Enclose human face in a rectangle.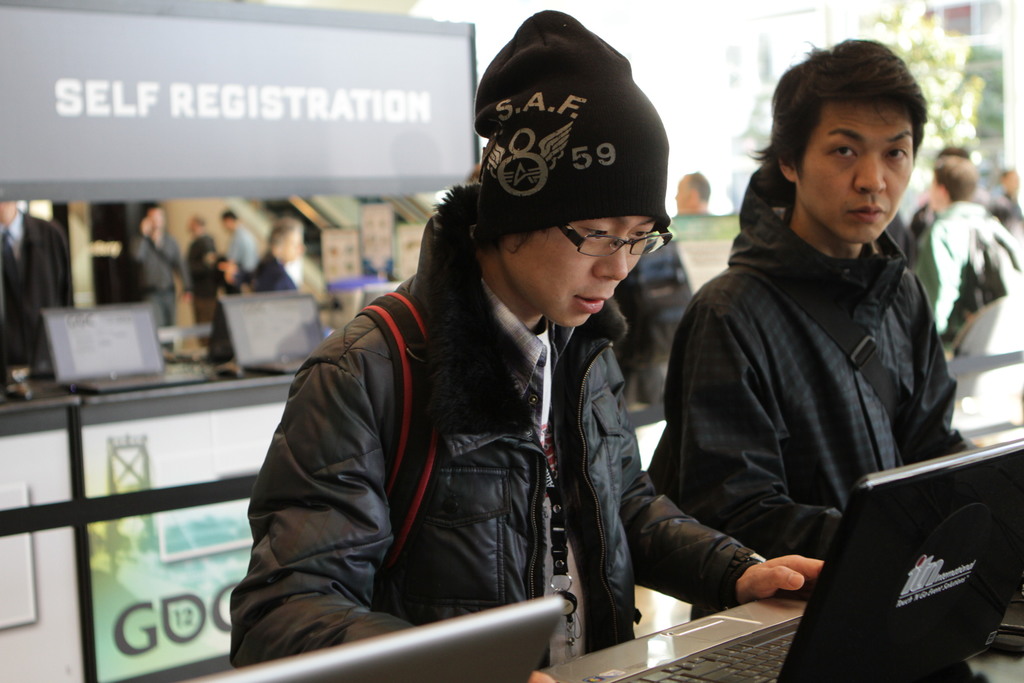
805, 100, 915, 242.
